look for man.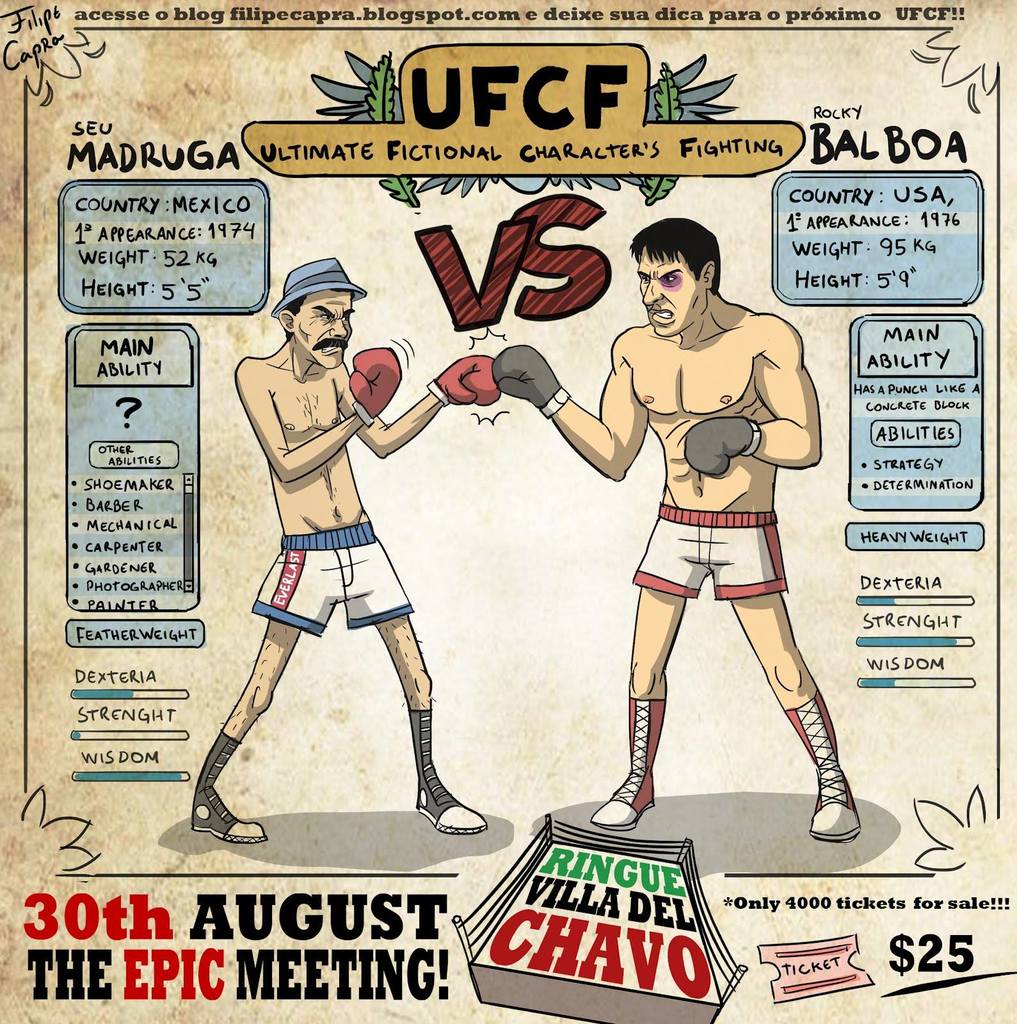
Found: <region>490, 214, 866, 848</region>.
